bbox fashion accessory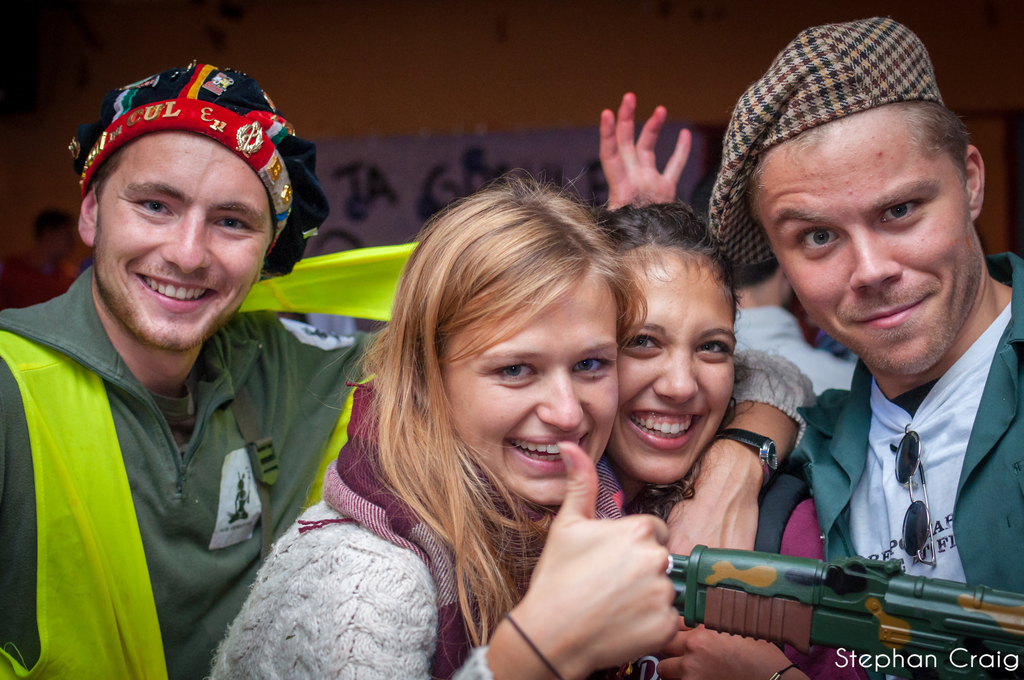
left=506, top=616, right=563, bottom=679
